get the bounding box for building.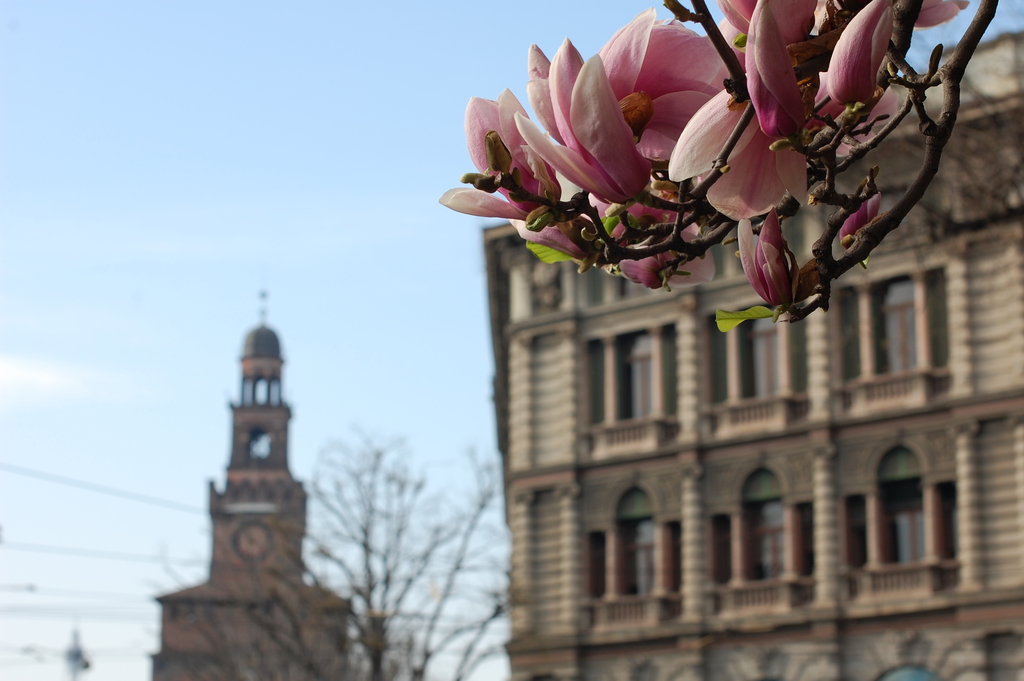
148/290/354/680.
